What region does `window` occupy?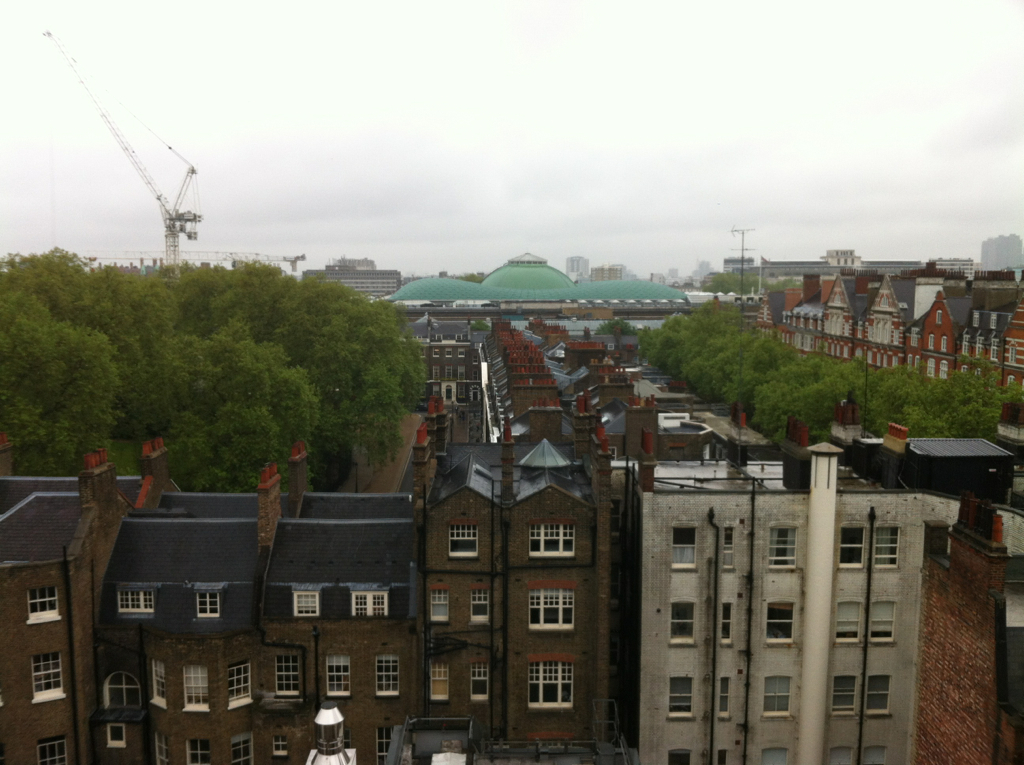
select_region(324, 656, 351, 693).
